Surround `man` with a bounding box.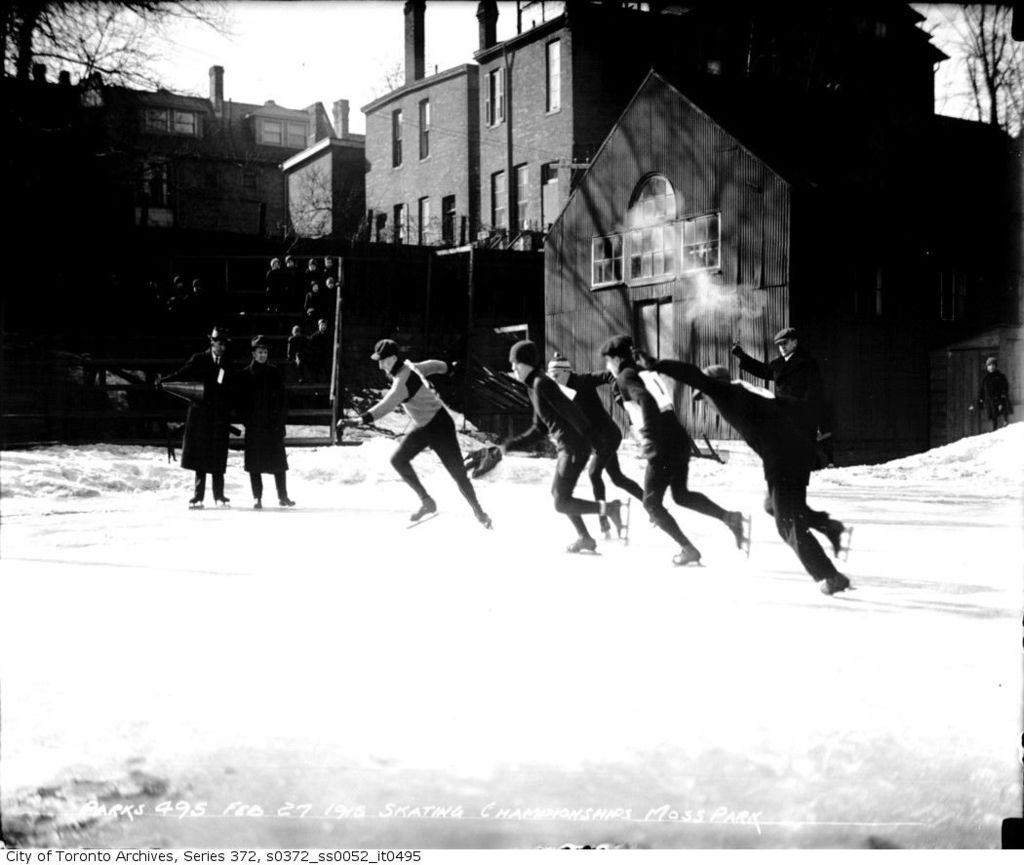
[left=359, top=334, right=492, bottom=544].
